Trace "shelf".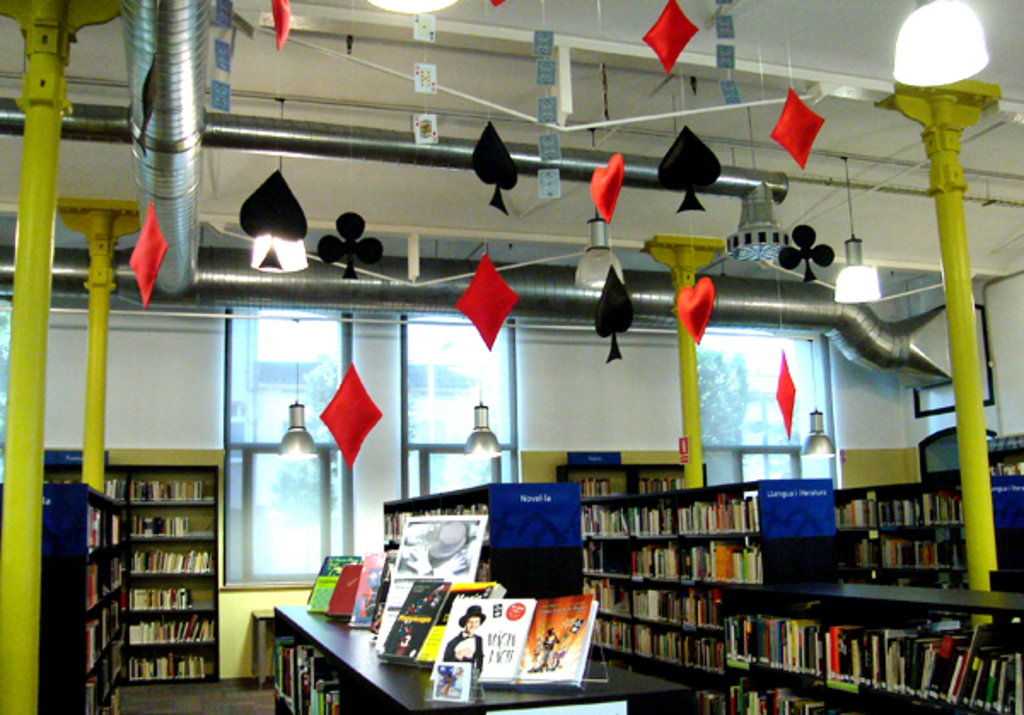
Traced to detection(582, 575, 631, 614).
